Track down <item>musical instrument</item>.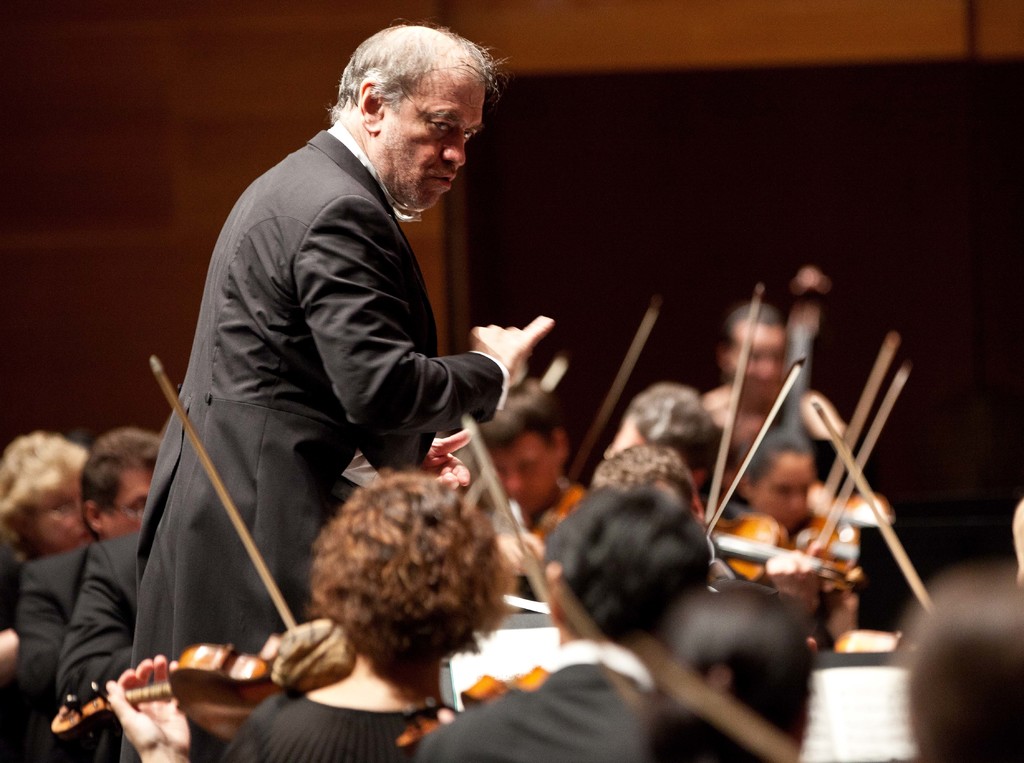
Tracked to locate(788, 356, 900, 586).
